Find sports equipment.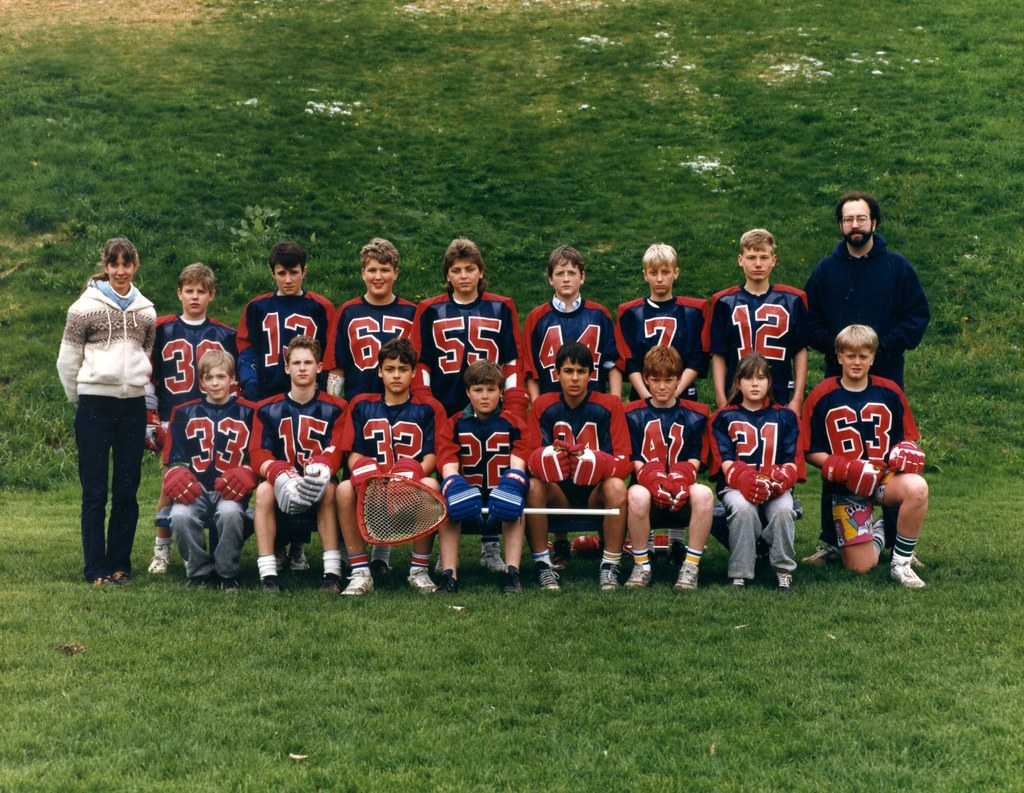
{"x1": 162, "y1": 461, "x2": 200, "y2": 506}.
